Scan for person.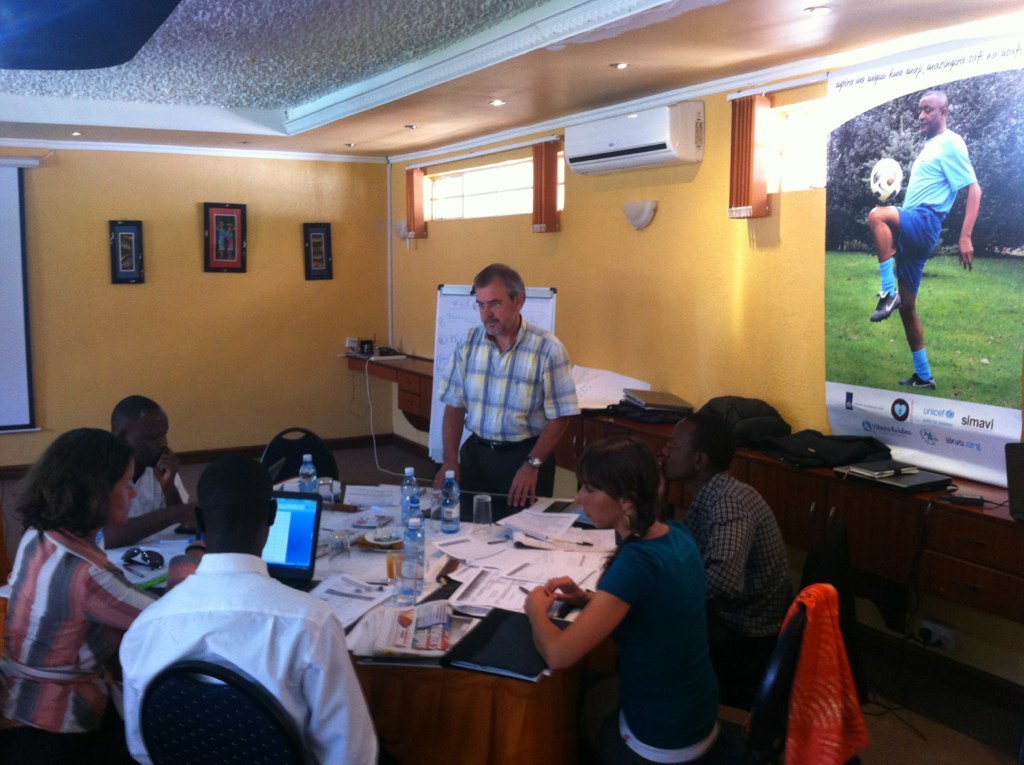
Scan result: crop(866, 87, 980, 393).
